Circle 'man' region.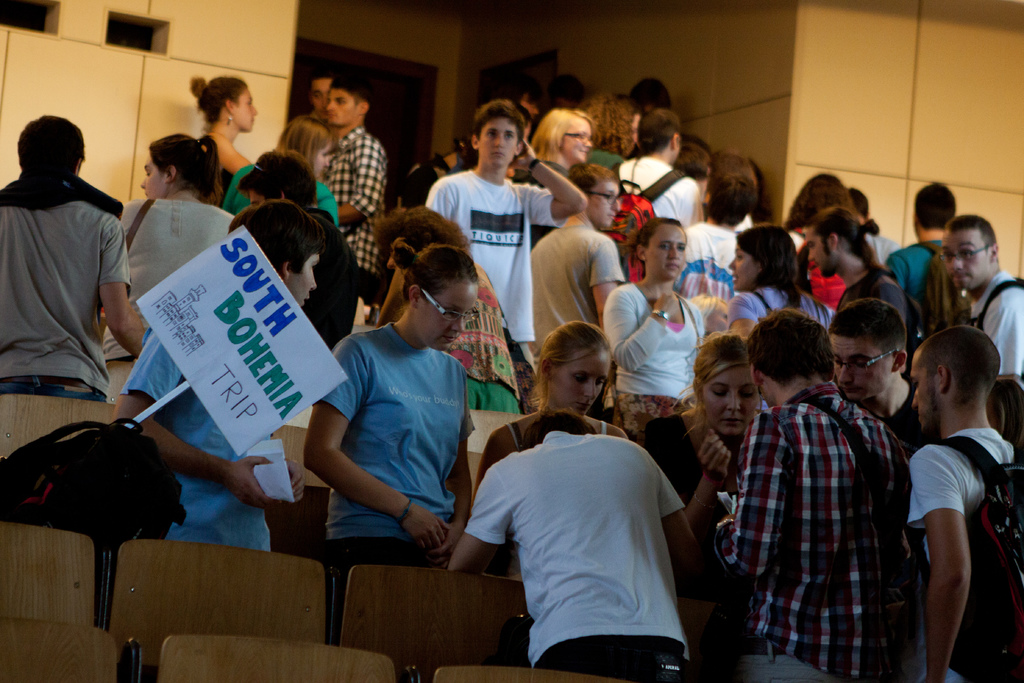
Region: [832,300,924,452].
